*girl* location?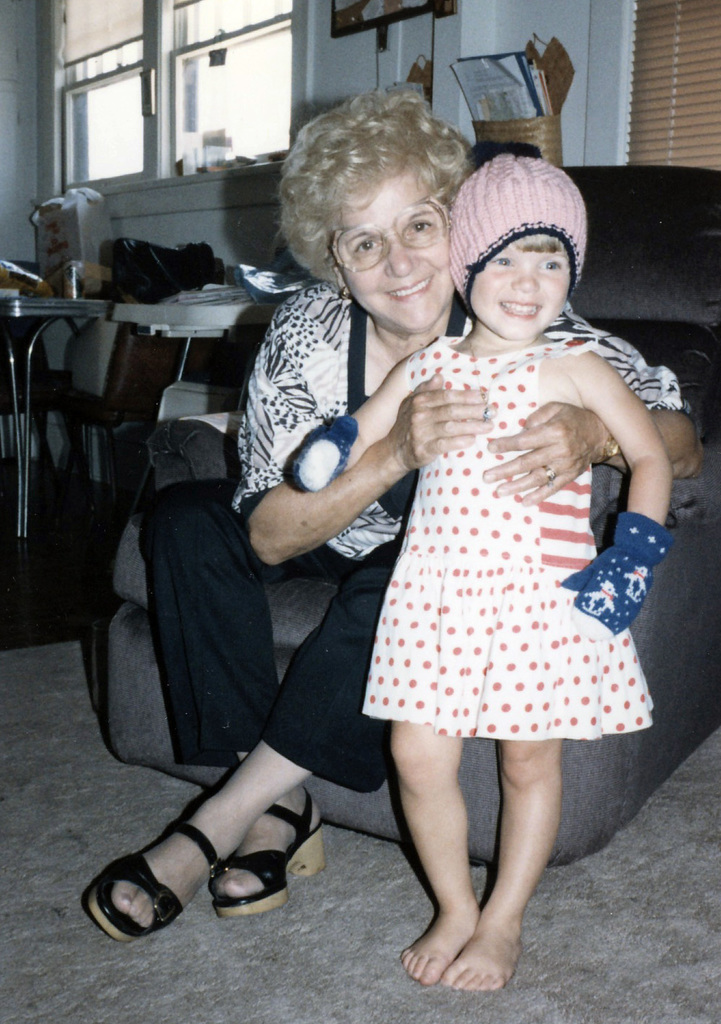
bbox=(291, 154, 675, 993)
